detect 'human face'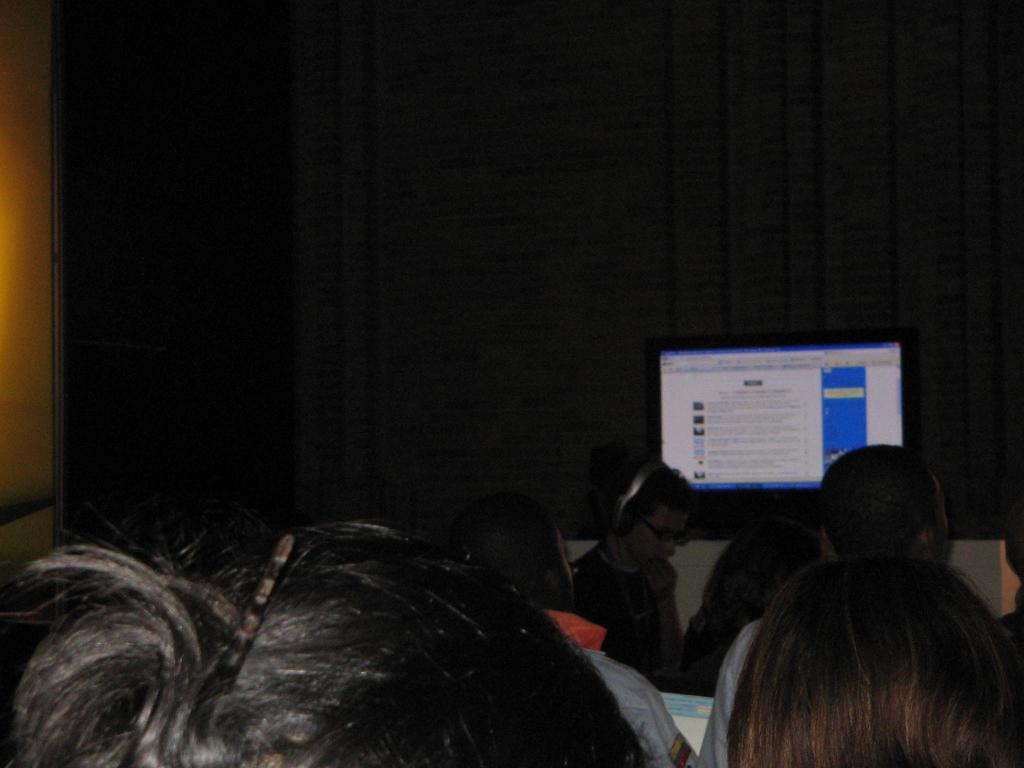
detection(627, 500, 692, 573)
